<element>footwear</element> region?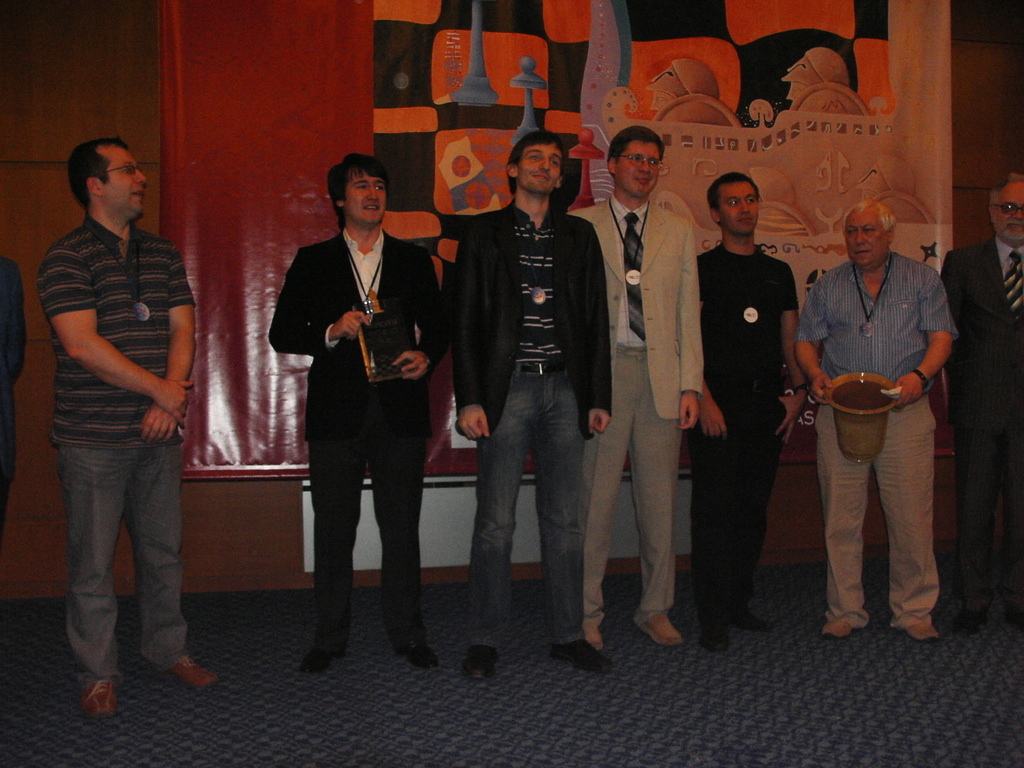
x1=582 y1=622 x2=602 y2=650
